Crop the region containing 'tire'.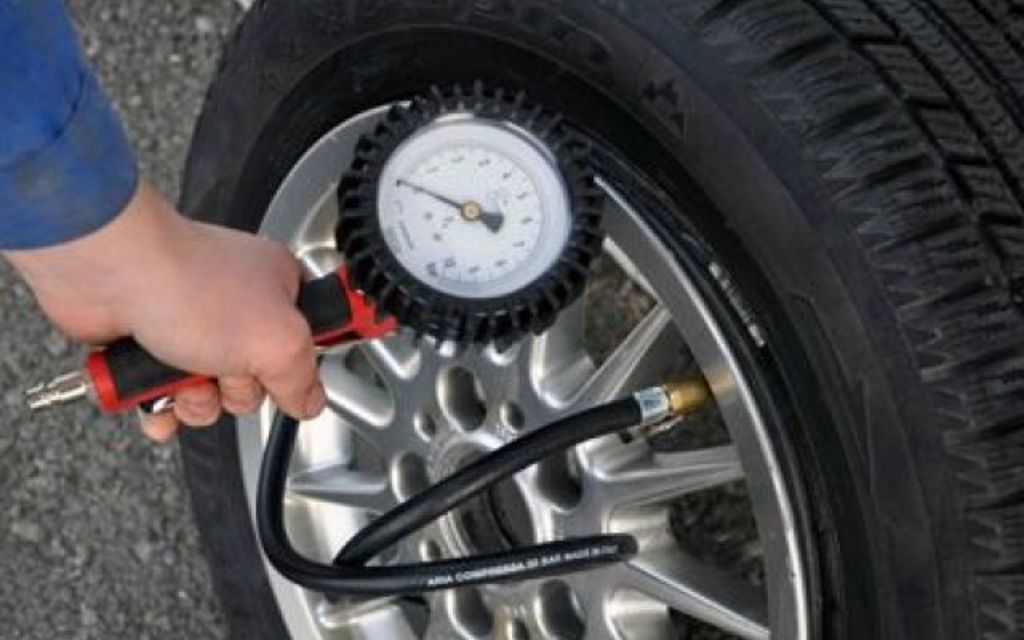
Crop region: <region>179, 0, 1022, 638</region>.
